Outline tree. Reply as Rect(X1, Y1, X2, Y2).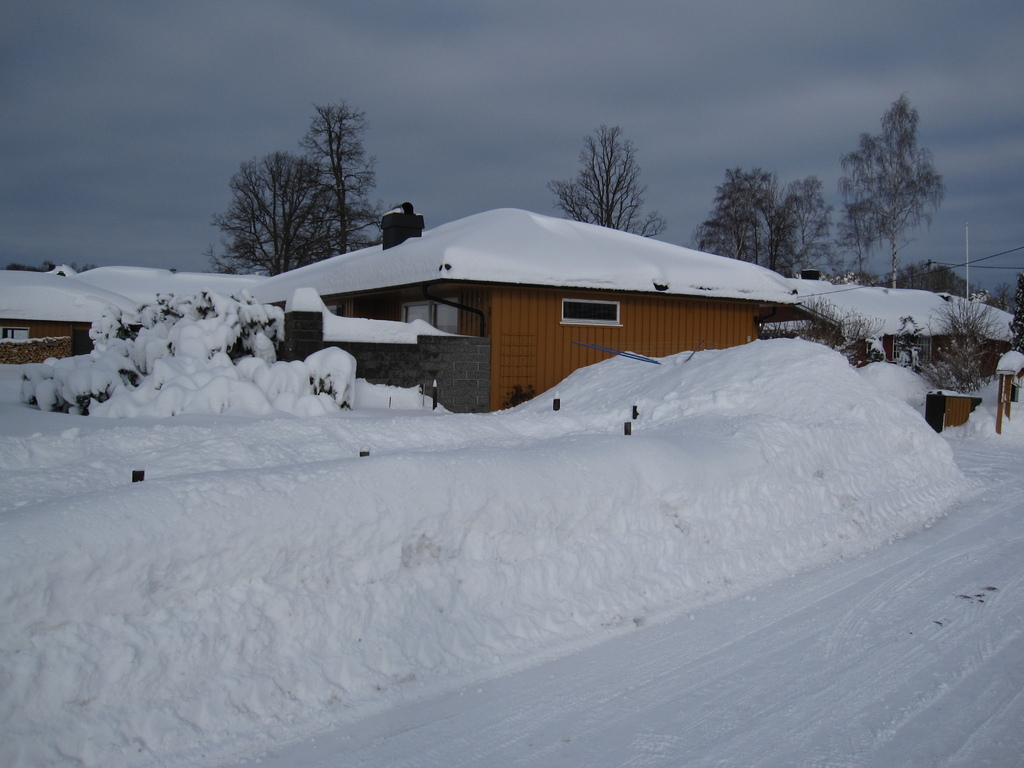
Rect(986, 275, 1023, 344).
